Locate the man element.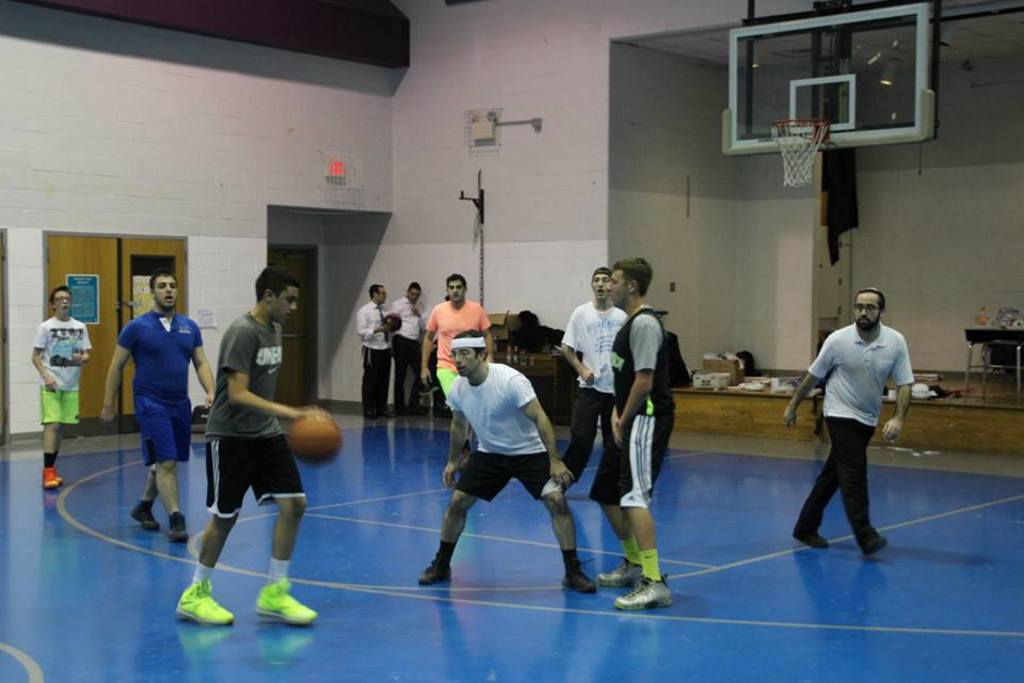
Element bbox: l=561, t=271, r=630, b=478.
